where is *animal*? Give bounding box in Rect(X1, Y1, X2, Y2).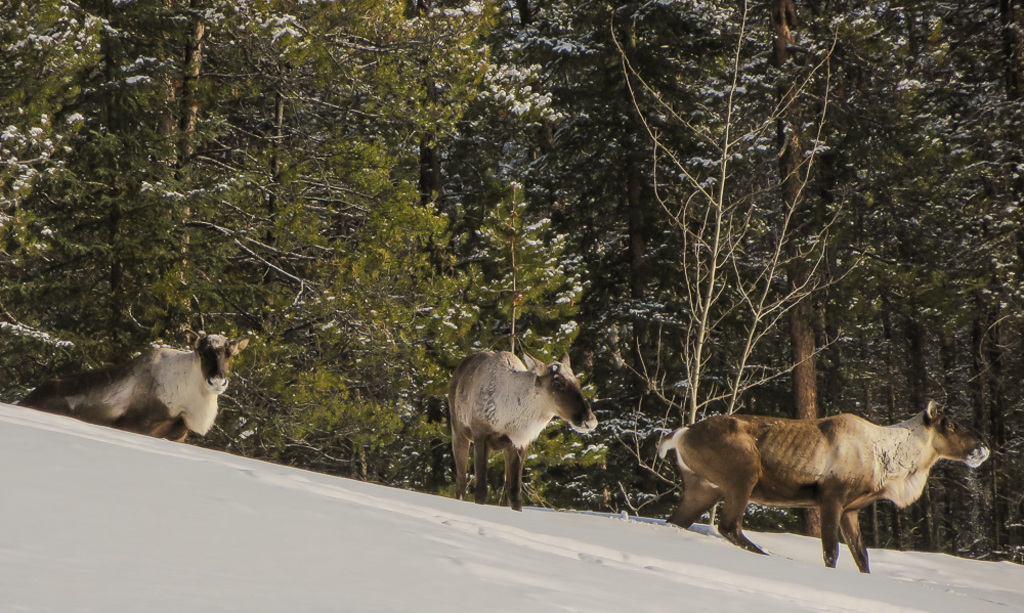
Rect(14, 337, 250, 443).
